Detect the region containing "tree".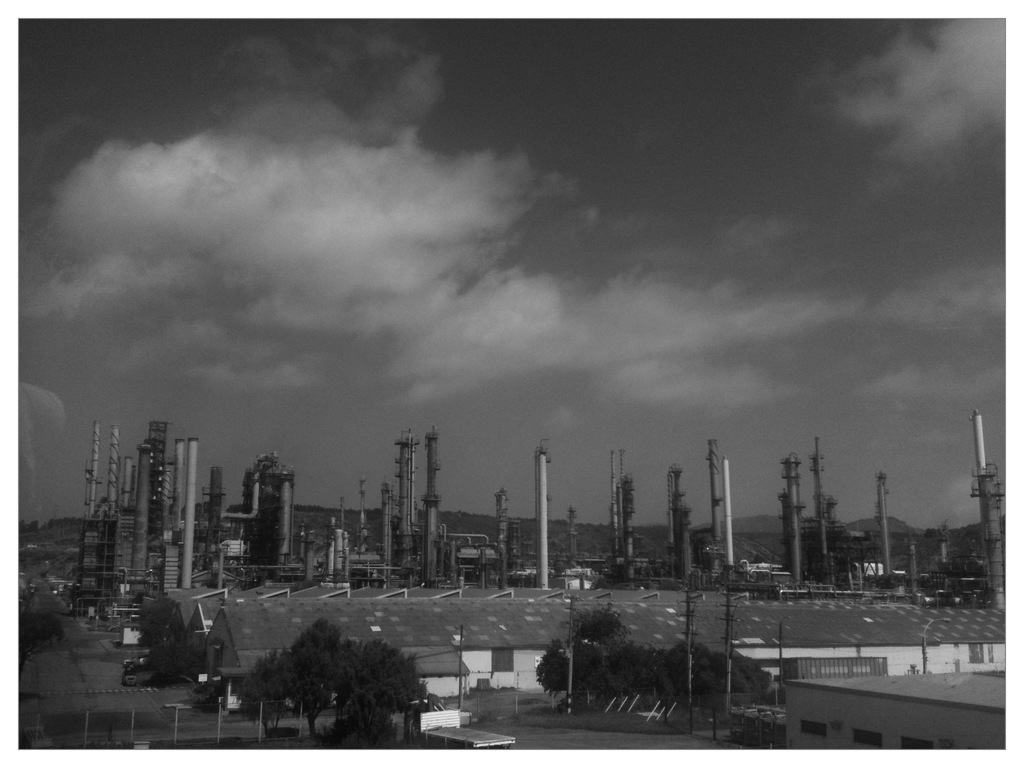
324,639,429,741.
